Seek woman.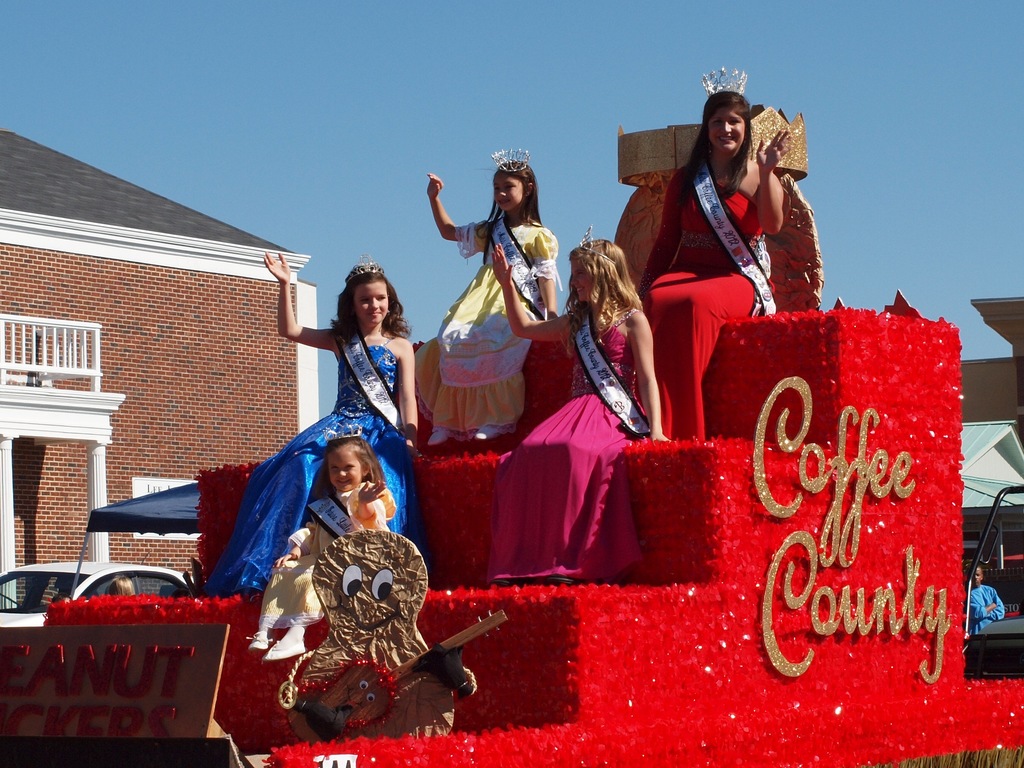
l=628, t=74, r=818, b=449.
